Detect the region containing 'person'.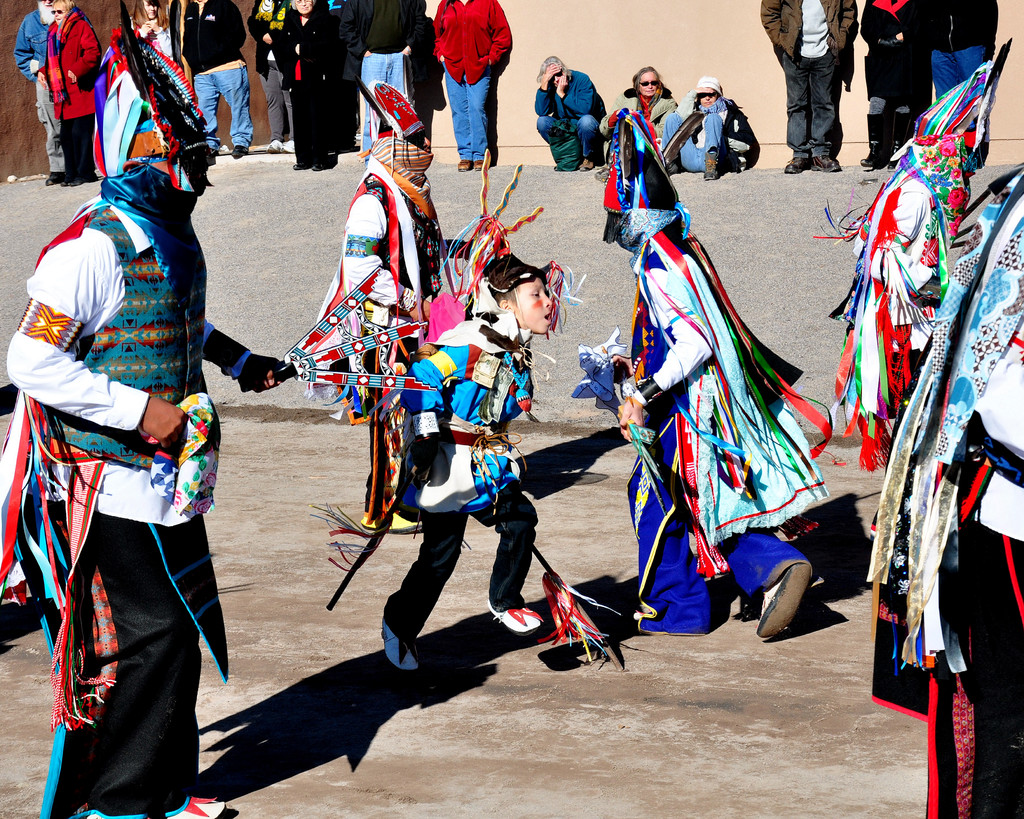
select_region(323, 153, 582, 668).
